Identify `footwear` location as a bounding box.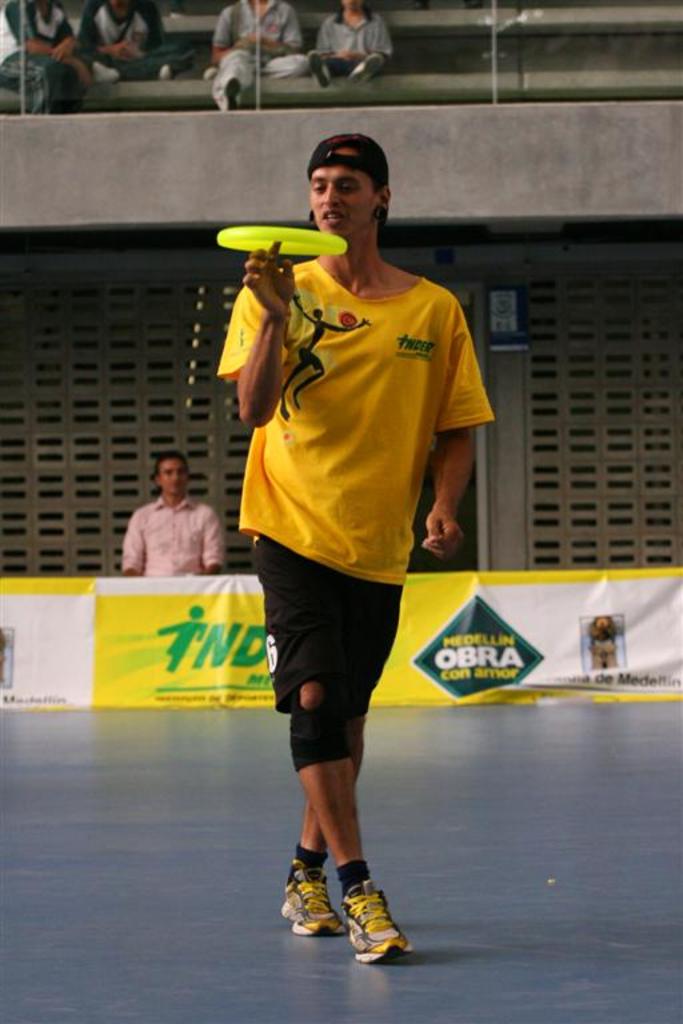
detection(343, 875, 416, 972).
